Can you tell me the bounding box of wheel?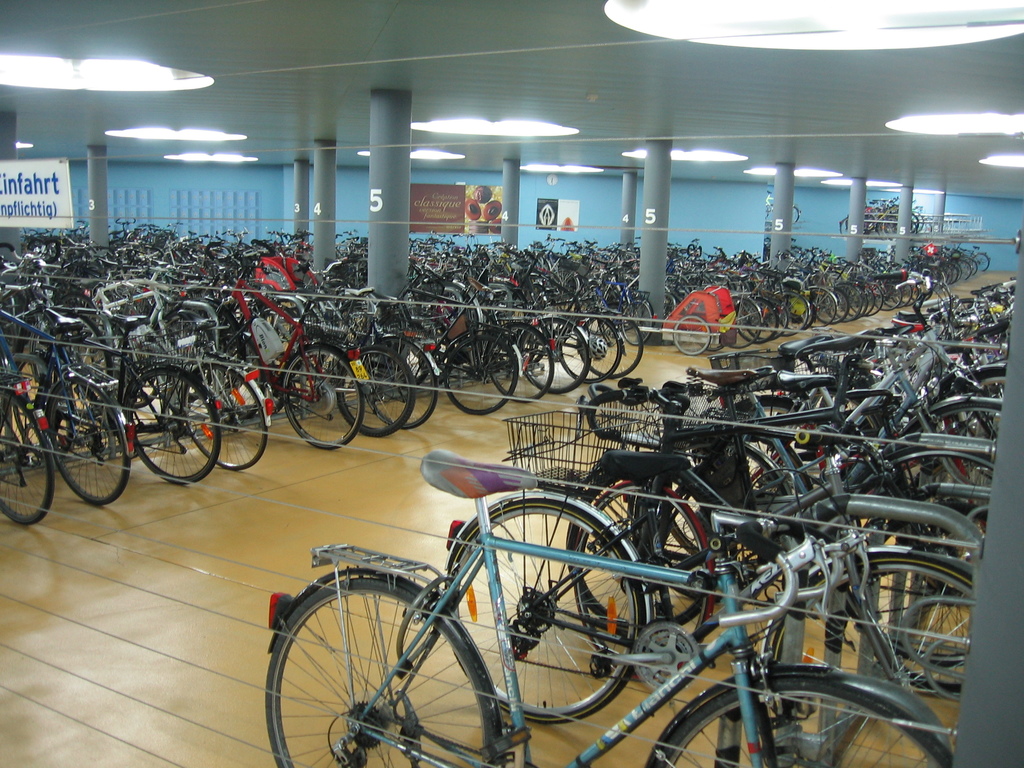
select_region(0, 356, 60, 442).
